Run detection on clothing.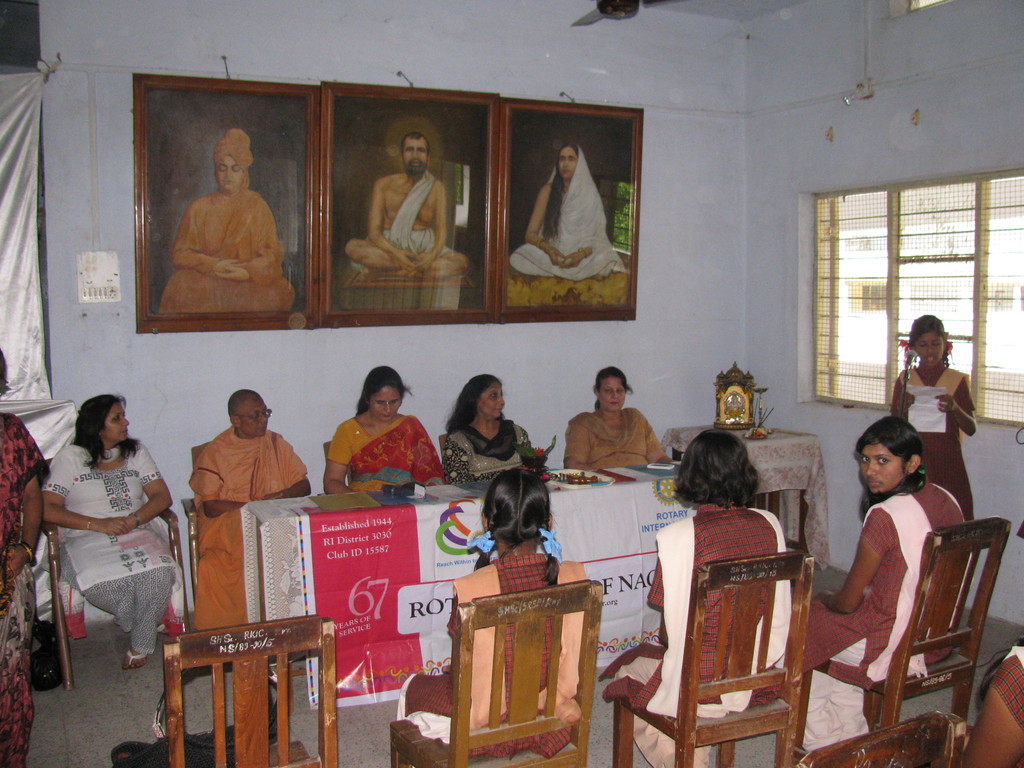
Result: {"left": 323, "top": 412, "right": 444, "bottom": 488}.
